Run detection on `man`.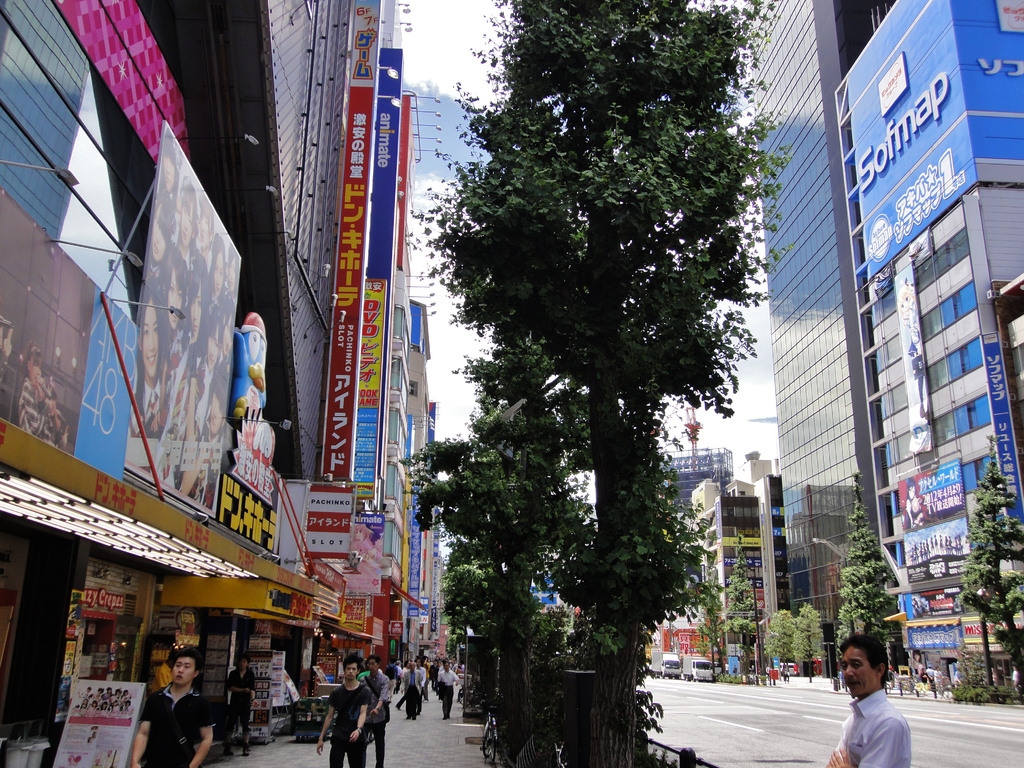
Result: l=925, t=663, r=935, b=691.
